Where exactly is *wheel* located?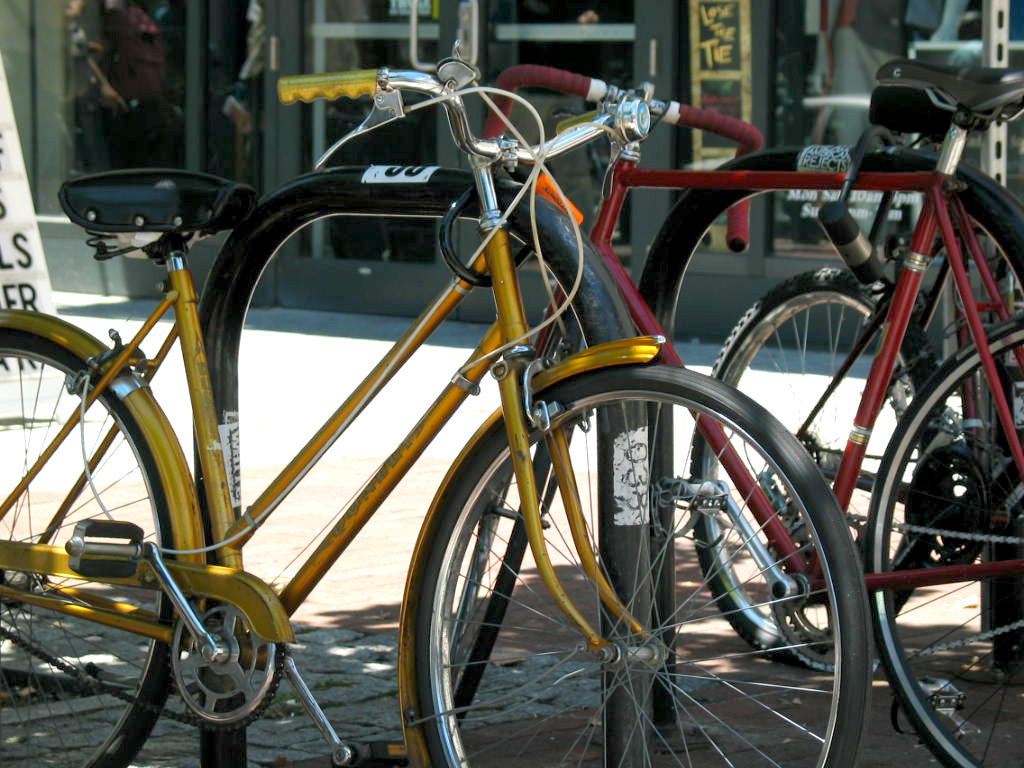
Its bounding box is 860:308:1023:767.
